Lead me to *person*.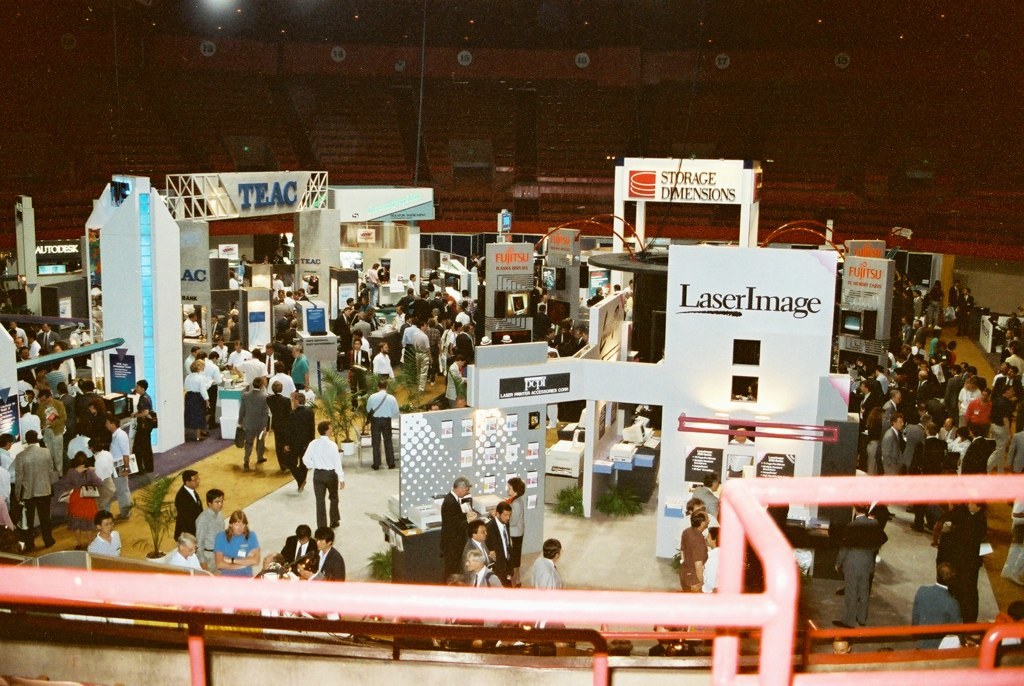
Lead to 555 325 571 348.
